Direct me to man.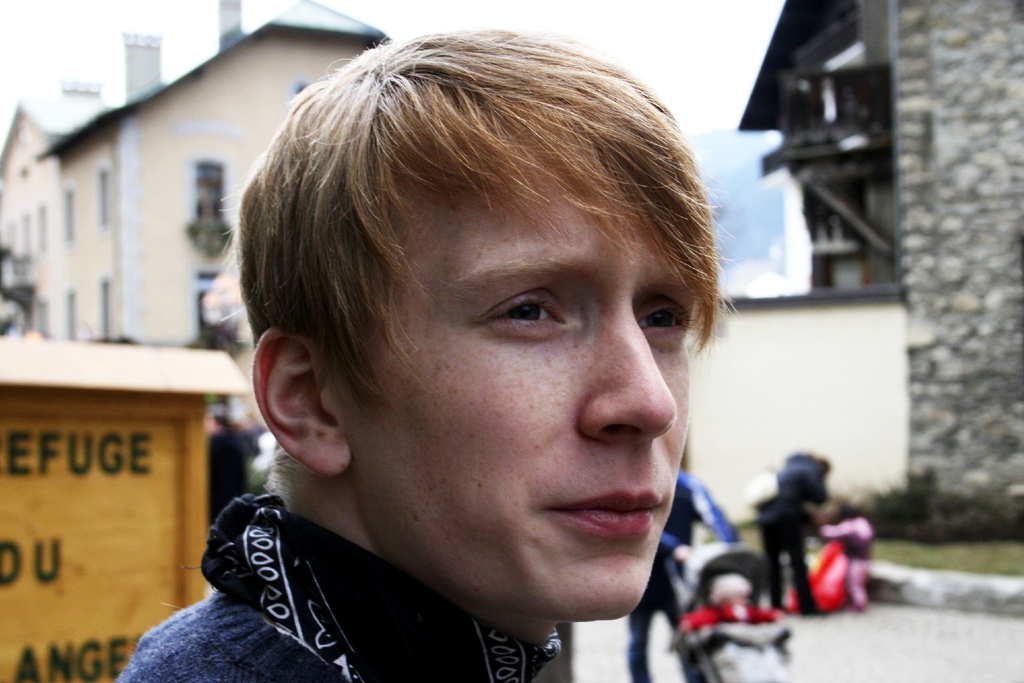
Direction: region(129, 53, 829, 675).
